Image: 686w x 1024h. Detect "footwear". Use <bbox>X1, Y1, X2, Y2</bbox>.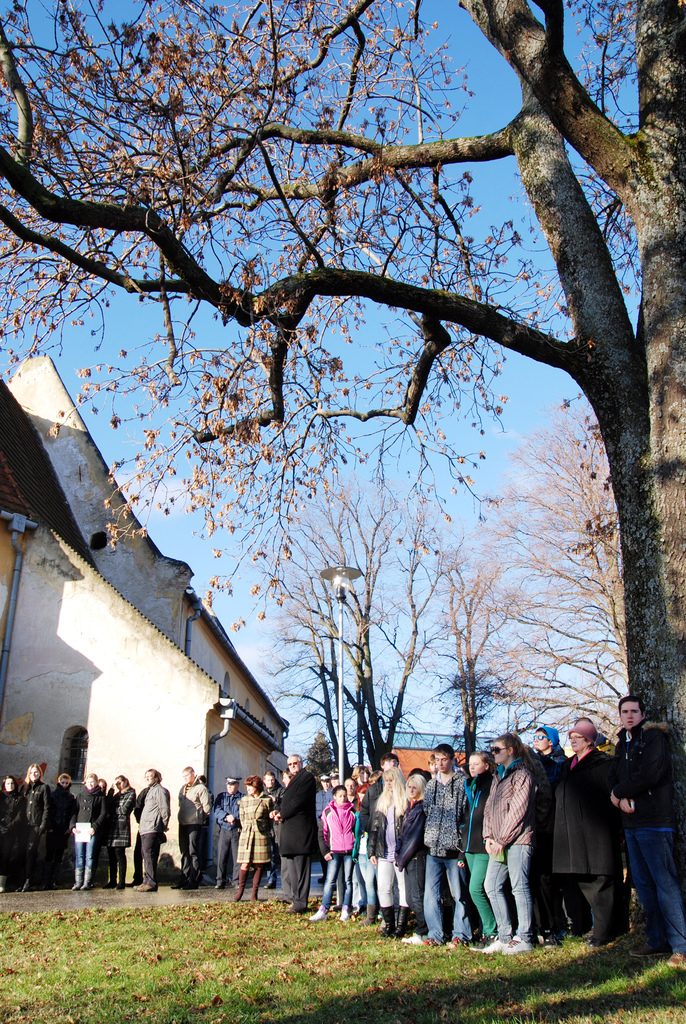
<bbox>416, 935, 435, 949</bbox>.
